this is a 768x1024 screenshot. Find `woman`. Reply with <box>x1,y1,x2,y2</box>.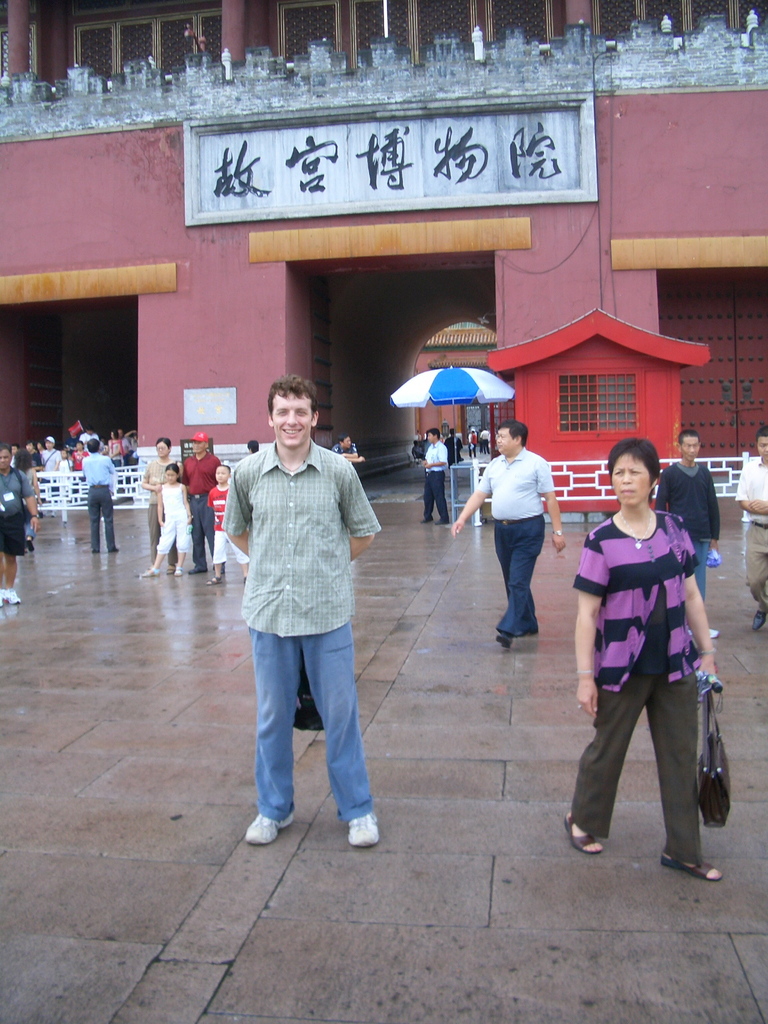
<box>560,439,733,877</box>.
